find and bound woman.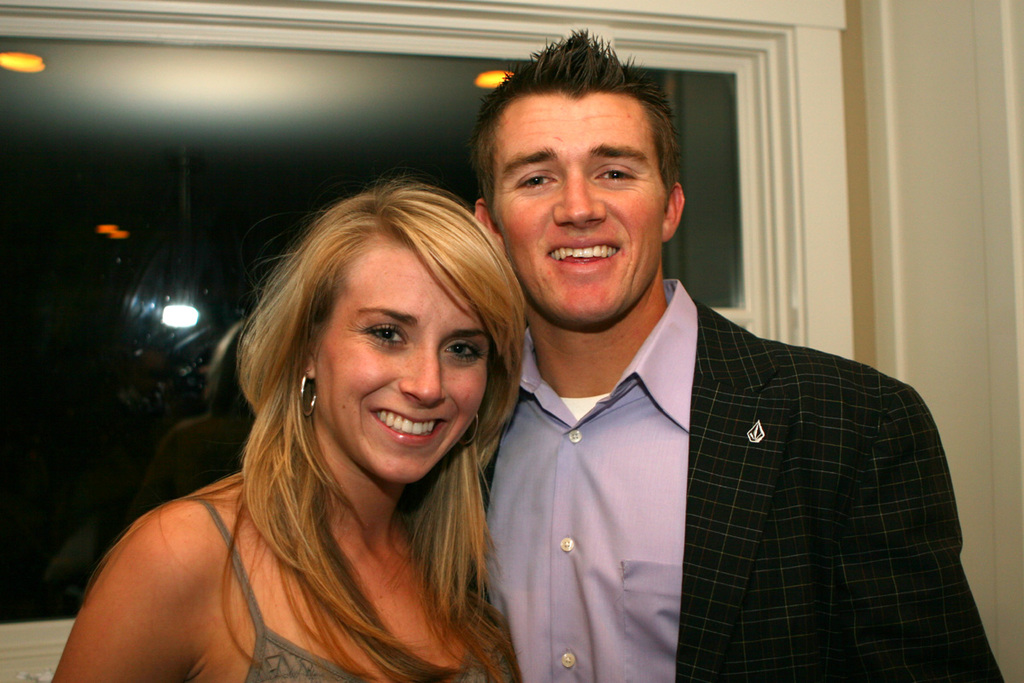
Bound: Rect(45, 174, 530, 682).
